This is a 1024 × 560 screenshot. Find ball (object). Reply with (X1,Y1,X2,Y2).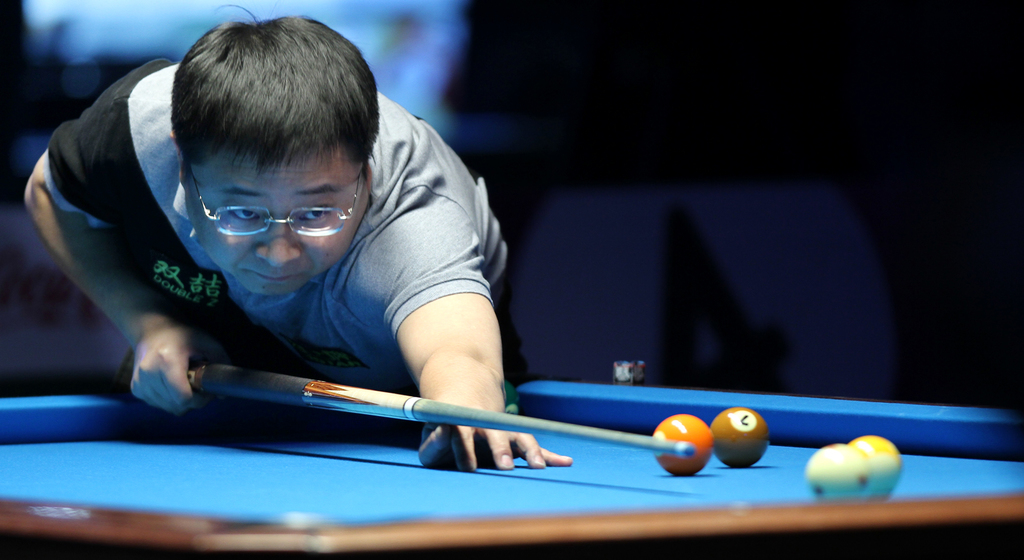
(713,409,769,469).
